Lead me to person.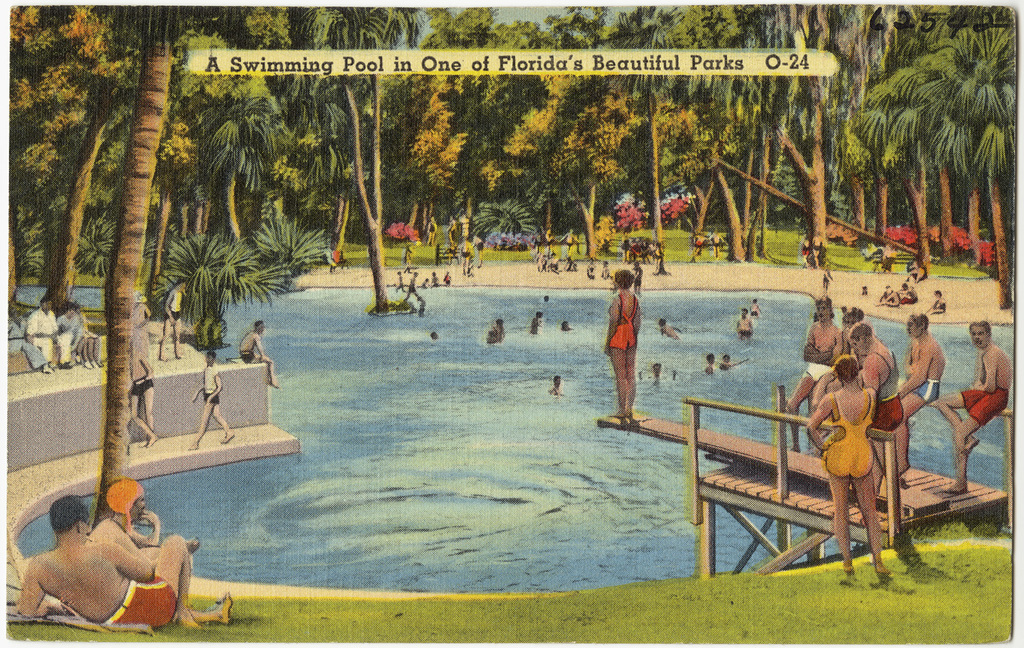
Lead to select_region(451, 247, 460, 259).
